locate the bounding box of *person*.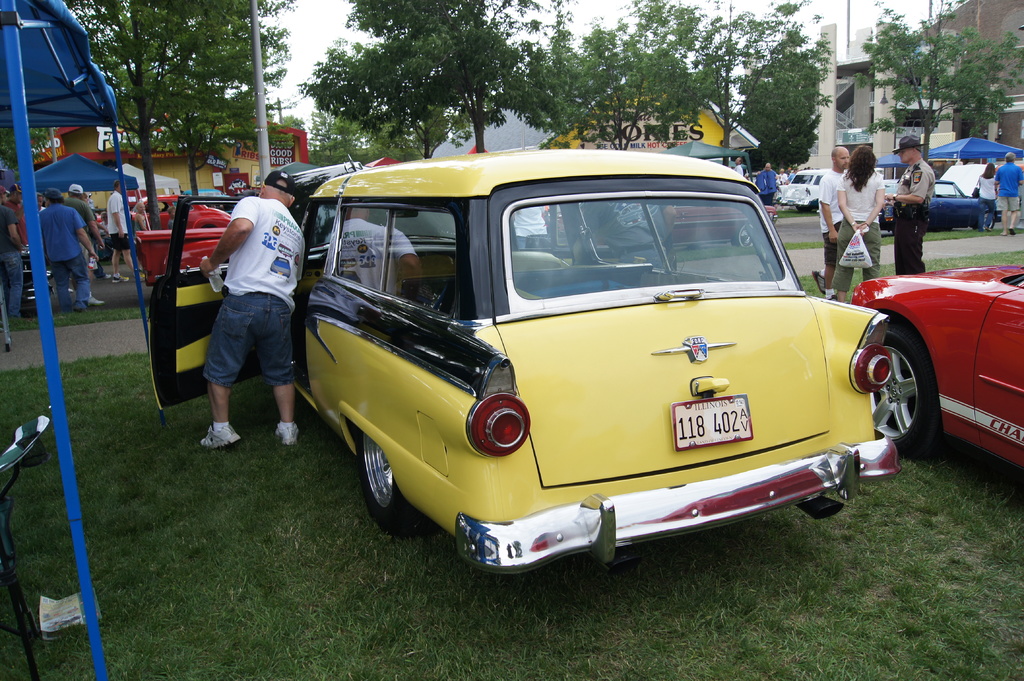
Bounding box: bbox(993, 149, 1023, 236).
